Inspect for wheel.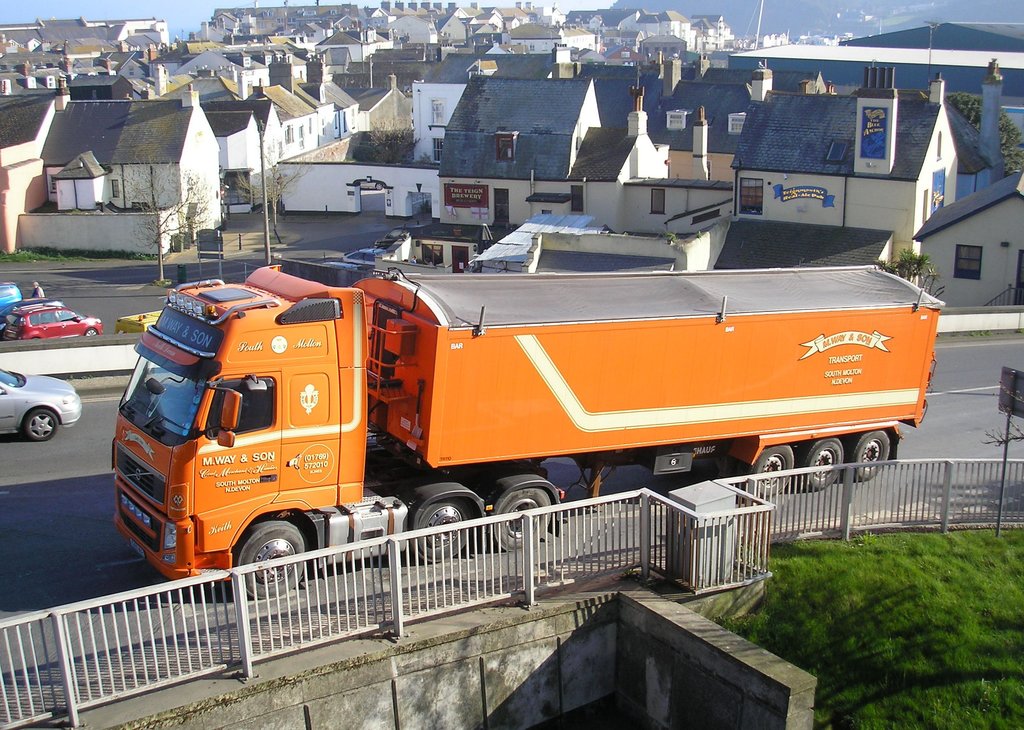
Inspection: 799, 433, 849, 492.
